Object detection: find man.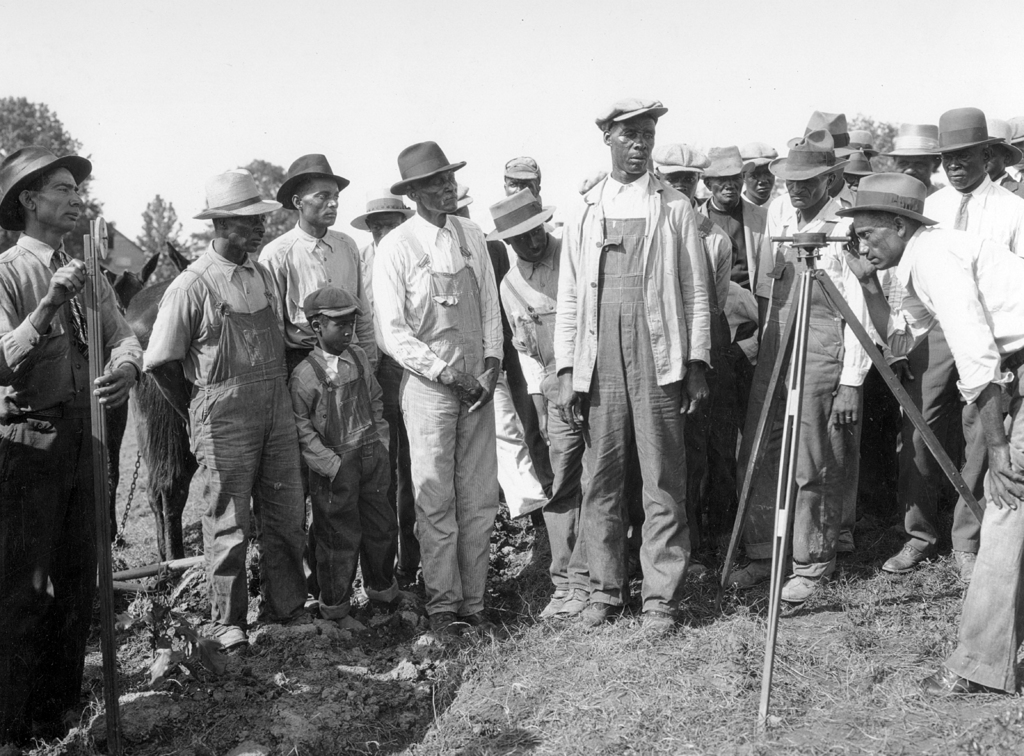
980/114/1023/203.
